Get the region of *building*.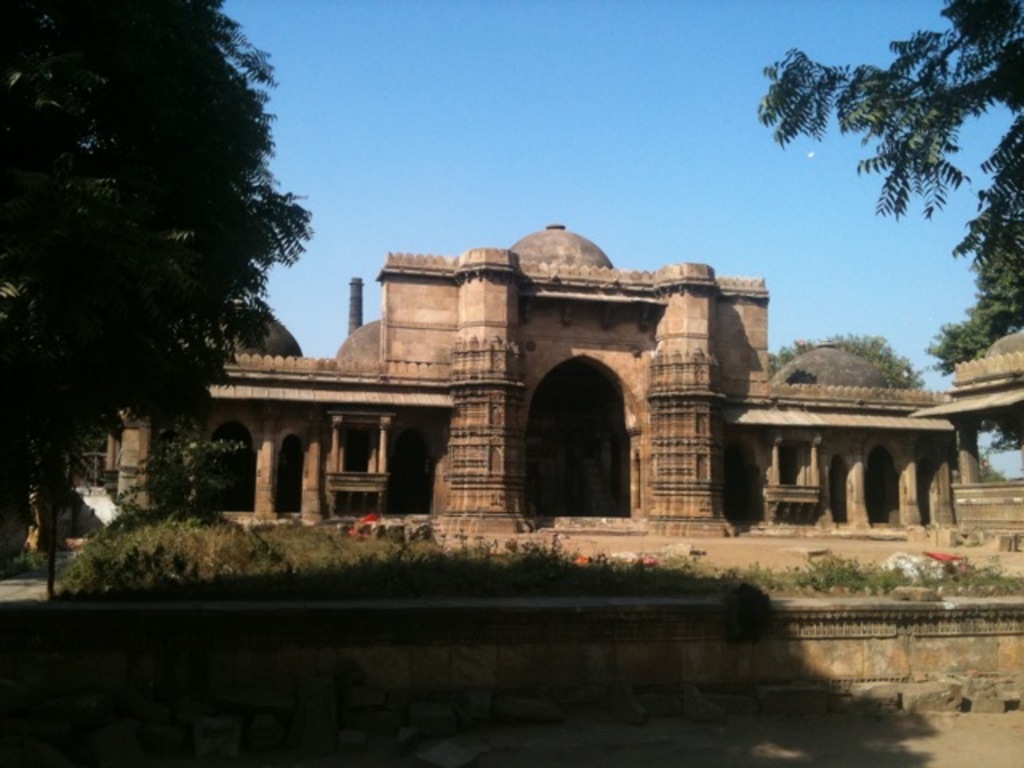
rect(112, 222, 952, 538).
